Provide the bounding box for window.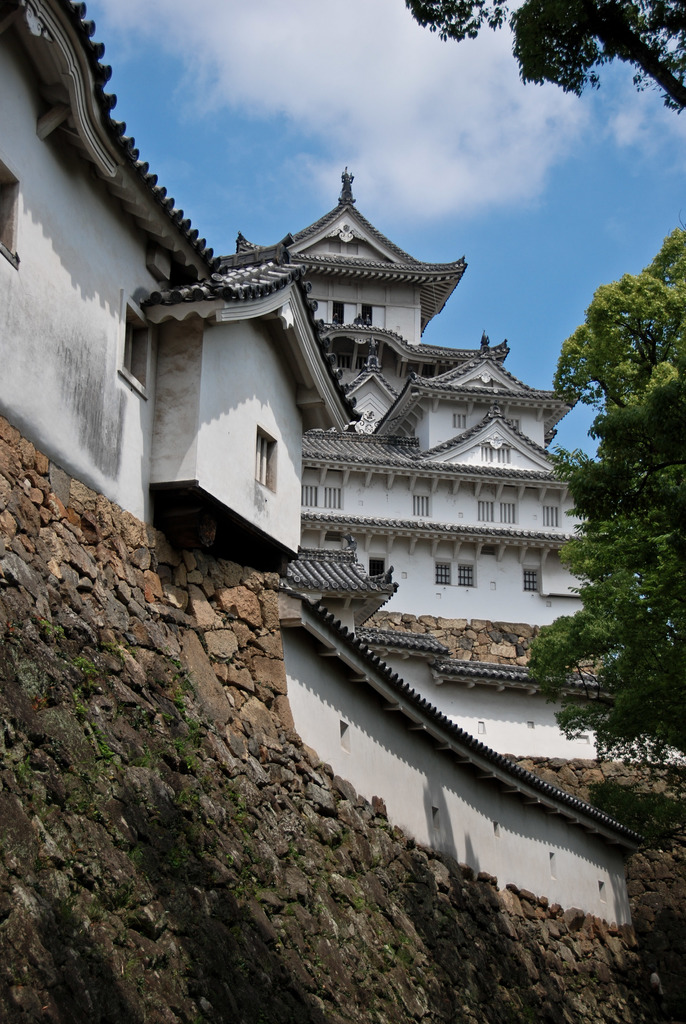
[409, 496, 428, 517].
